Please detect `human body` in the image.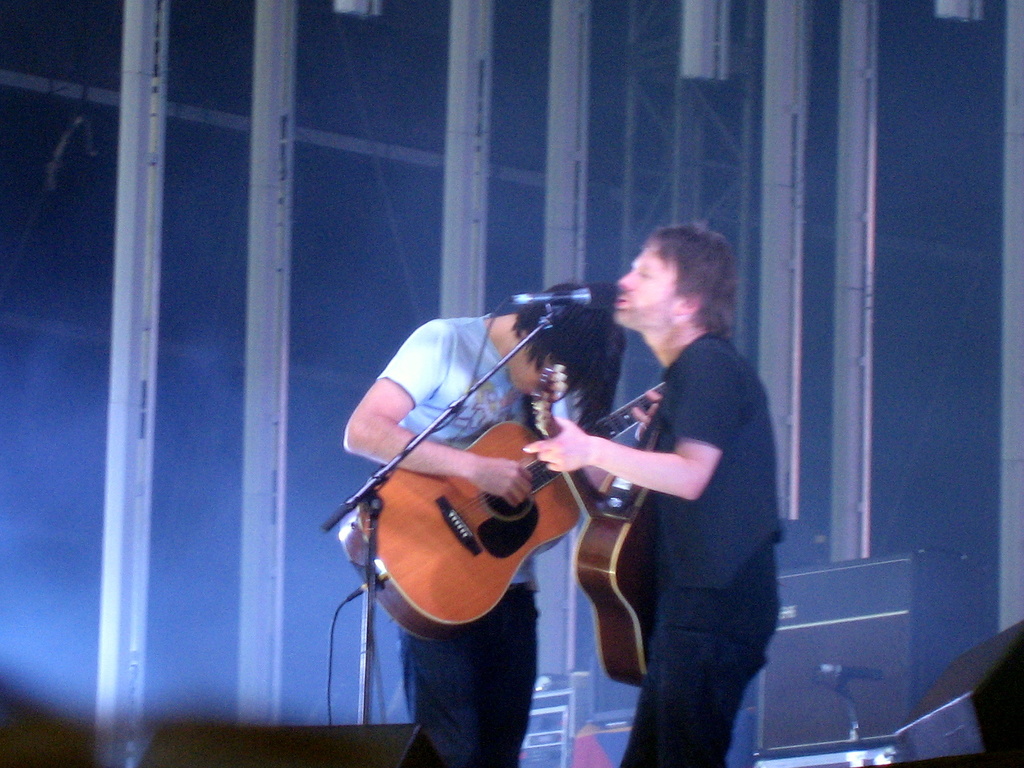
(564, 206, 785, 767).
